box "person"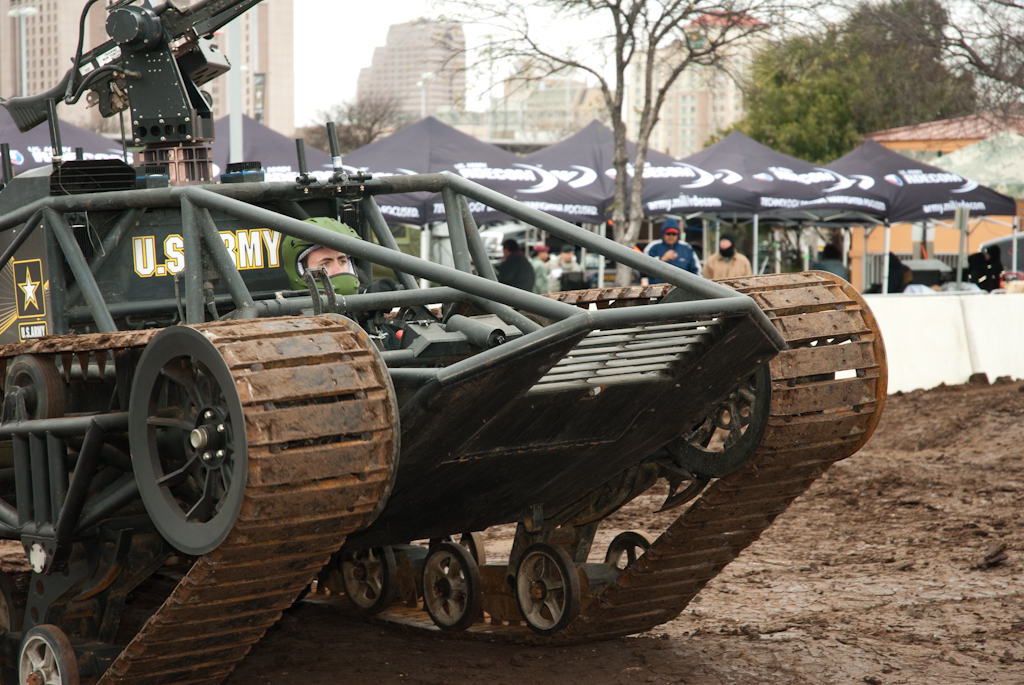
(left=532, top=242, right=552, bottom=293)
